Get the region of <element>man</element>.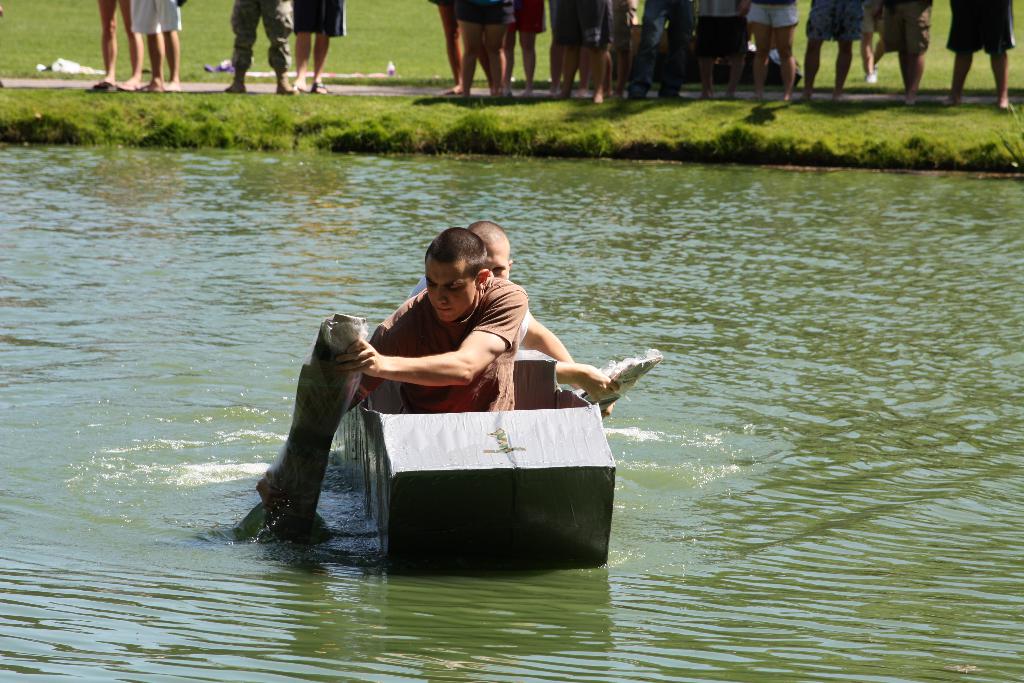
881, 0, 936, 109.
